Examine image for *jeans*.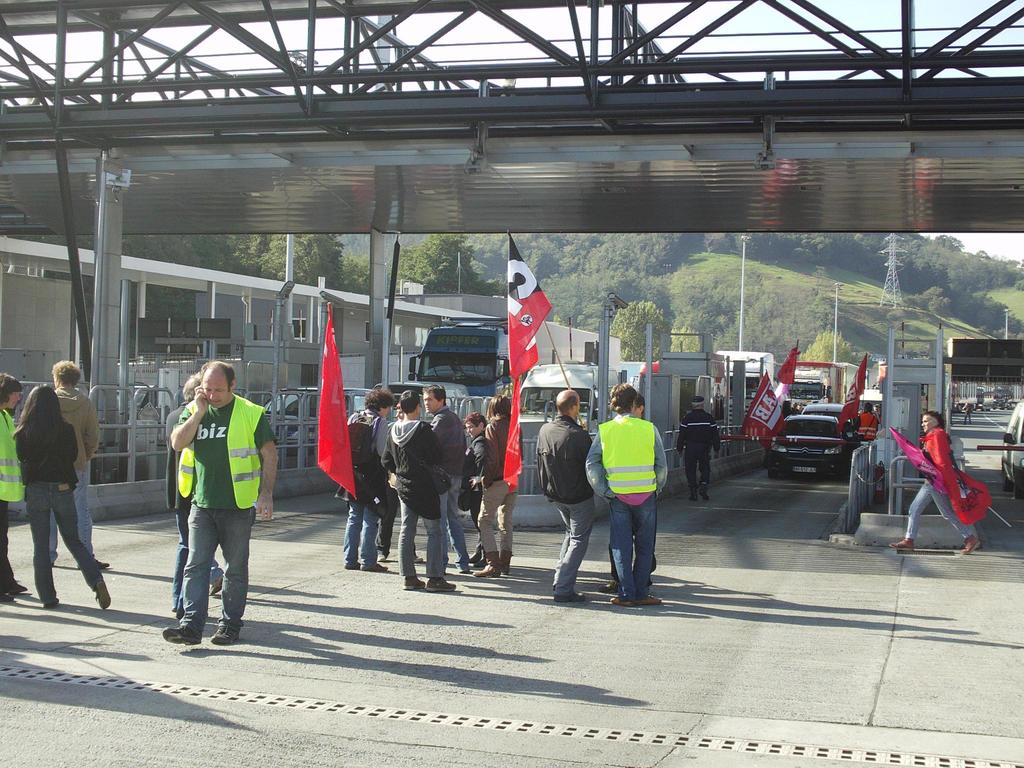
Examination result: [377, 500, 395, 558].
